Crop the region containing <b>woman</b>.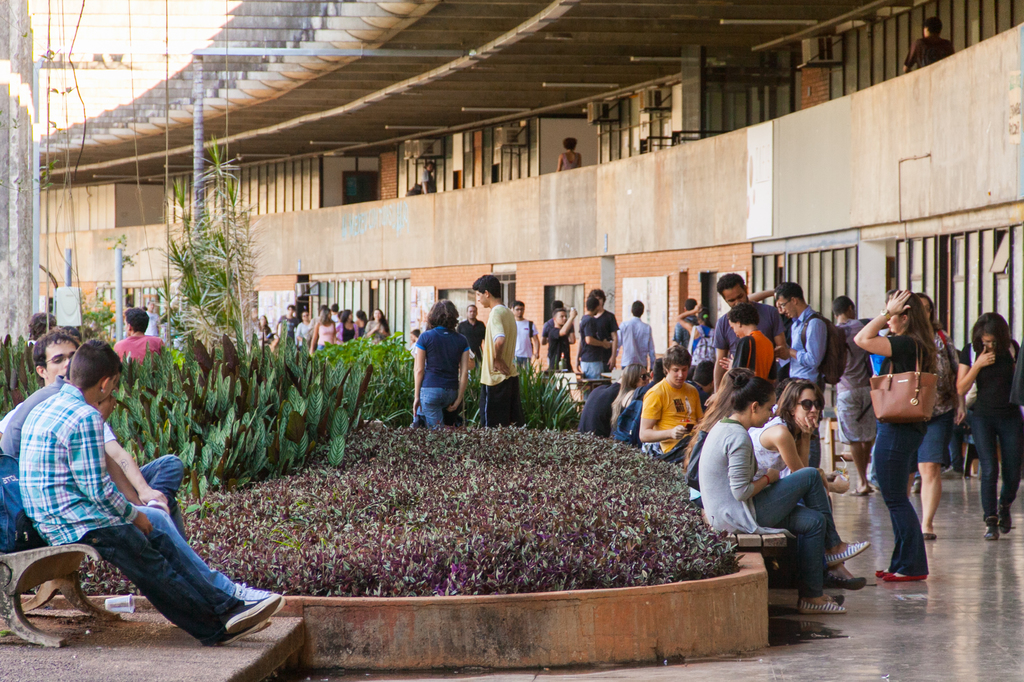
Crop region: select_region(308, 309, 340, 361).
